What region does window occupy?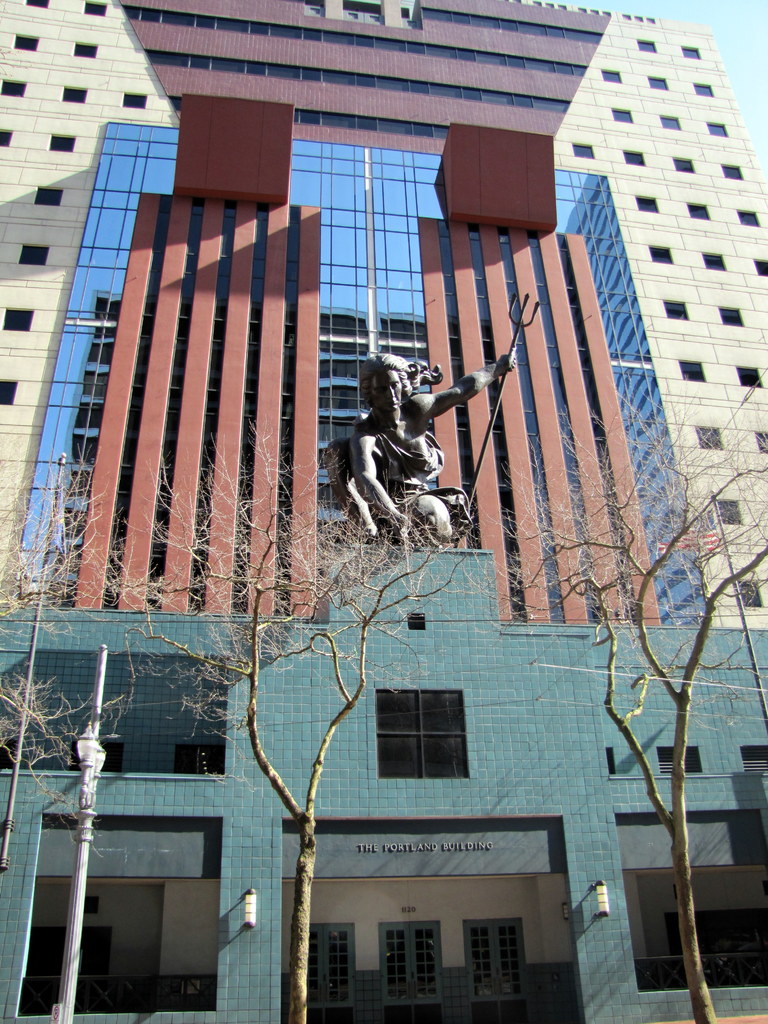
[37,188,65,209].
